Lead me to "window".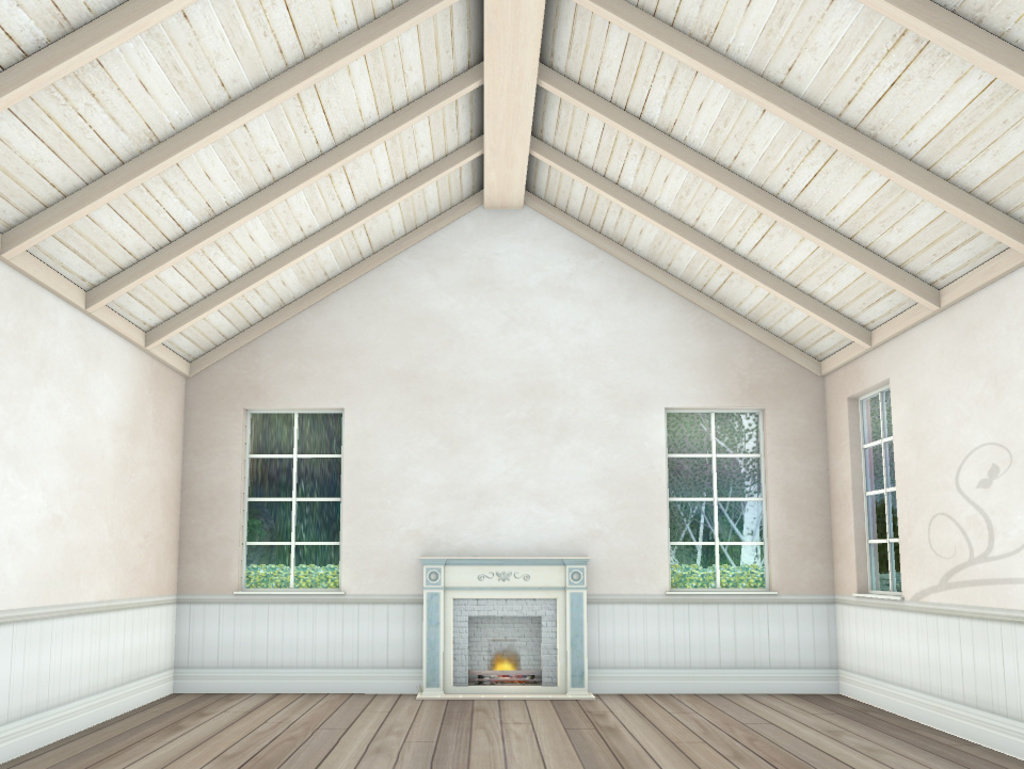
Lead to locate(852, 384, 898, 592).
